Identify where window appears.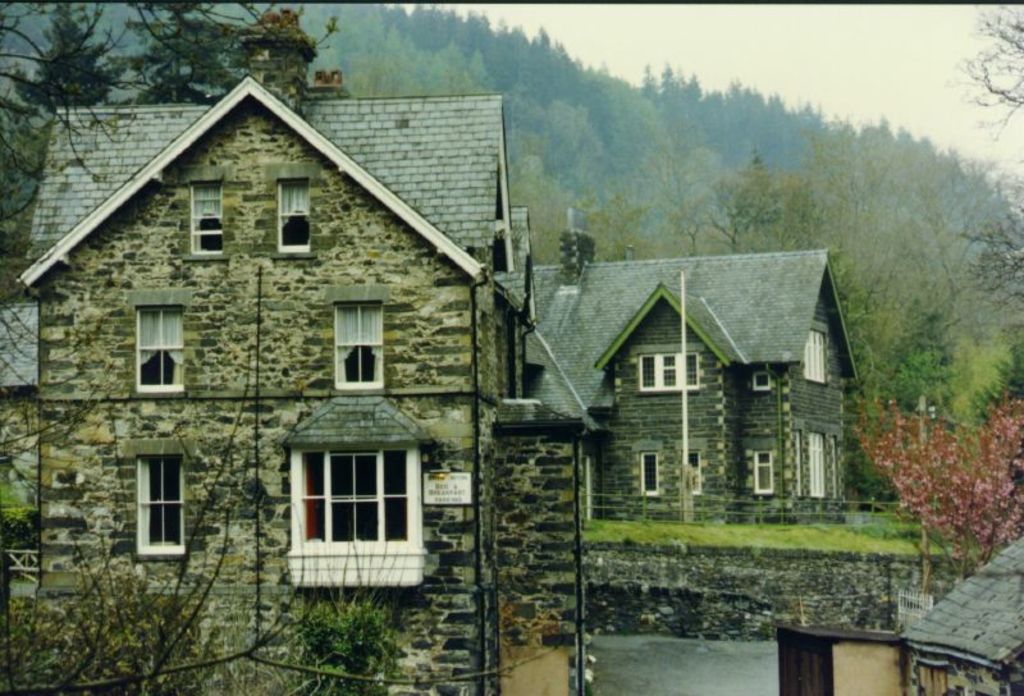
Appears at bbox=(640, 450, 662, 500).
